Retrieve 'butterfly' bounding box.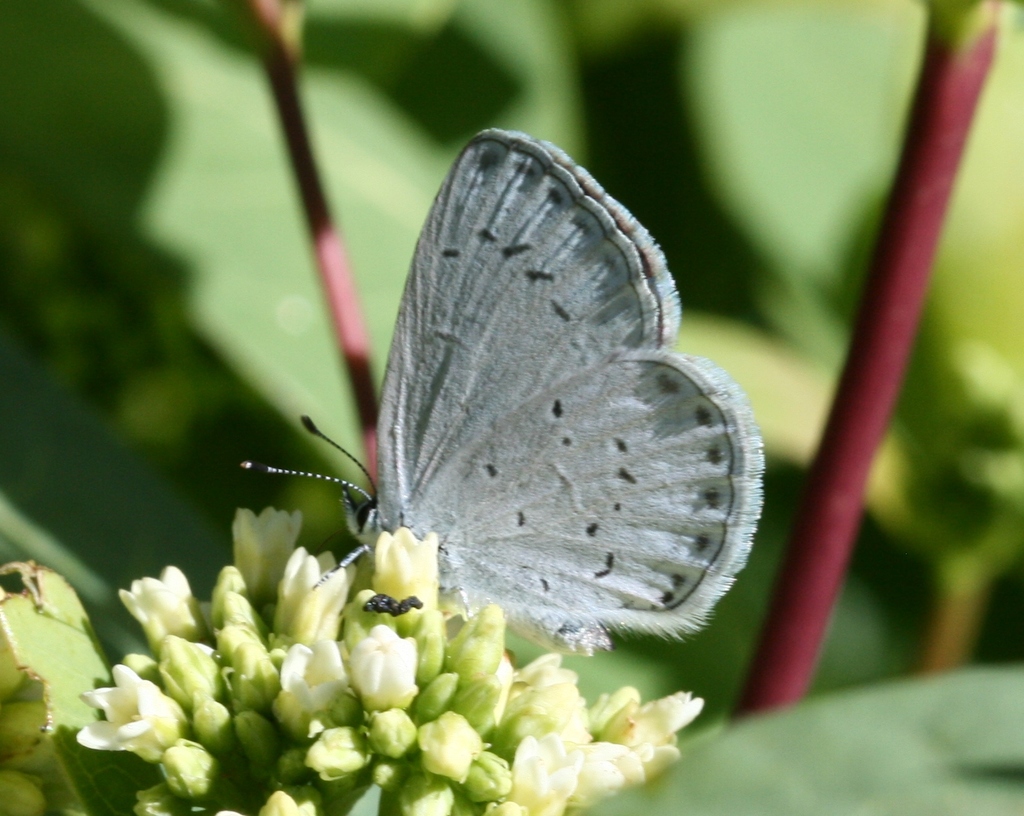
Bounding box: bbox=(236, 145, 764, 707).
